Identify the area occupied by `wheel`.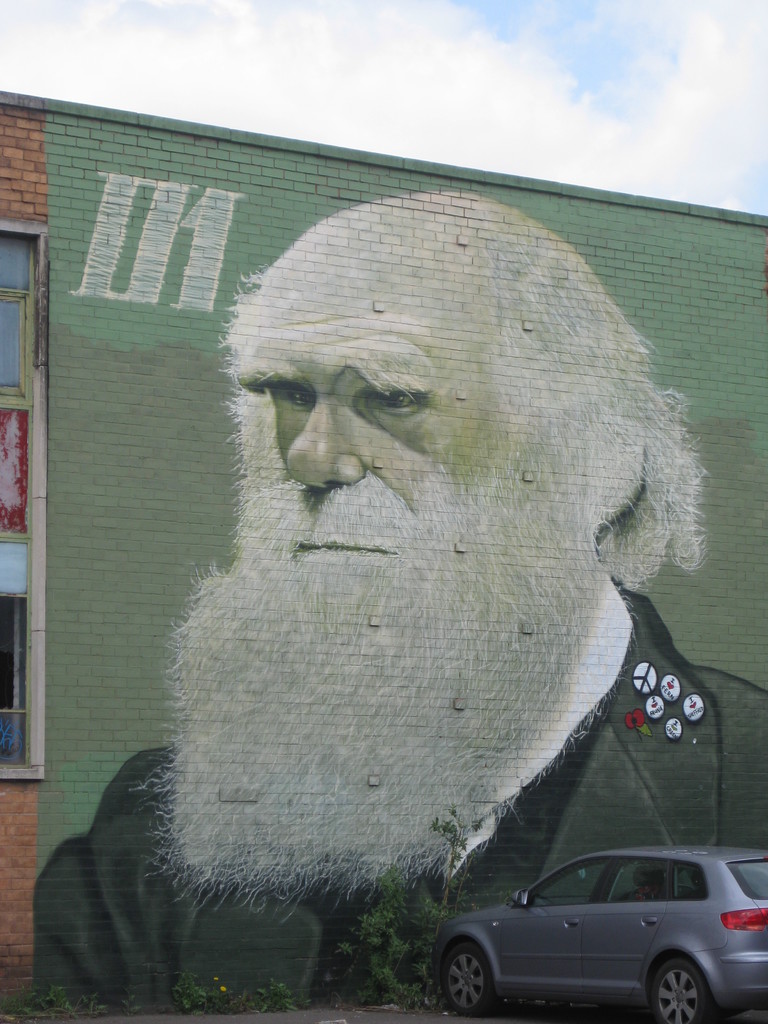
Area: crop(652, 957, 706, 1014).
